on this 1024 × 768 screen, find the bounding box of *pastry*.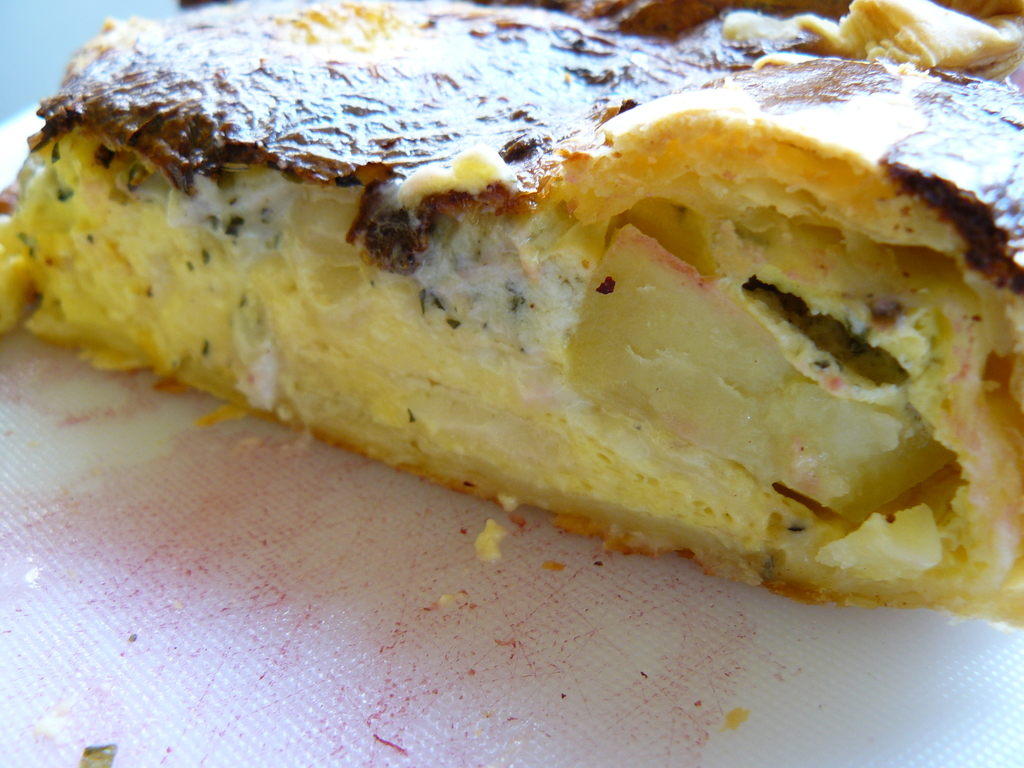
Bounding box: (x1=0, y1=1, x2=1023, y2=627).
